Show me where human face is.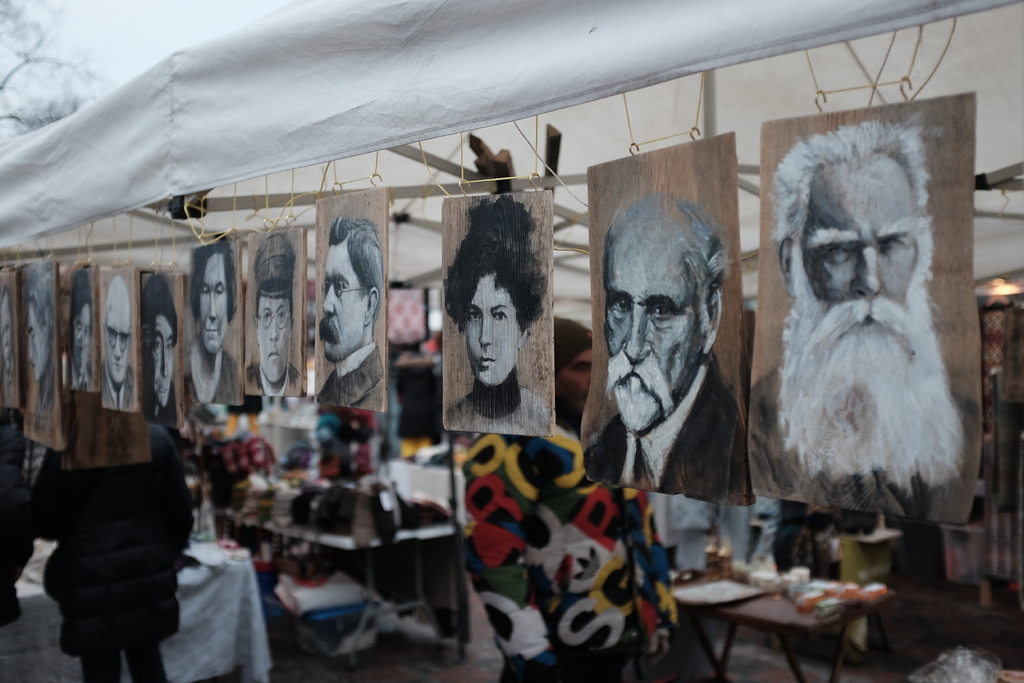
human face is at bbox=(197, 255, 232, 350).
